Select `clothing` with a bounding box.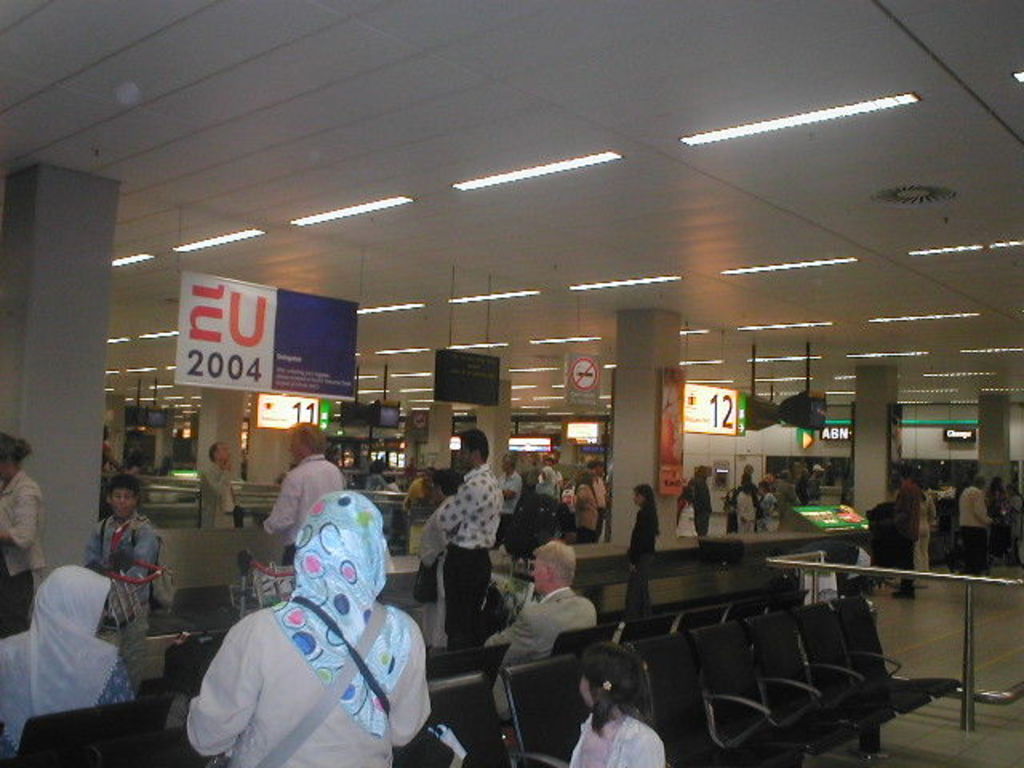
[197,454,235,526].
